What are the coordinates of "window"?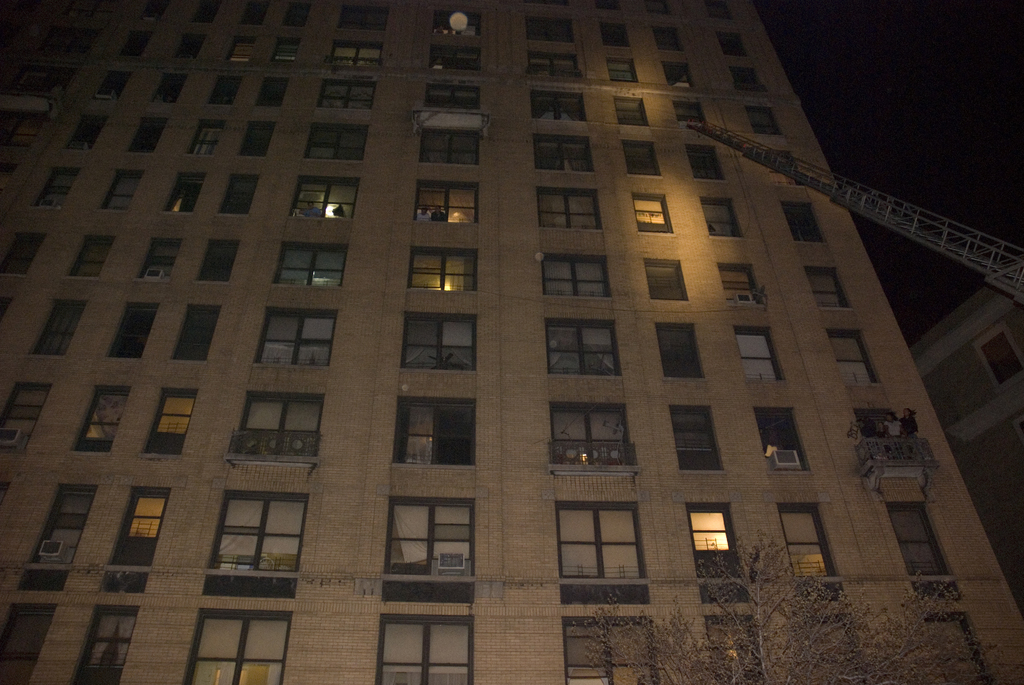
Rect(392, 492, 474, 584).
